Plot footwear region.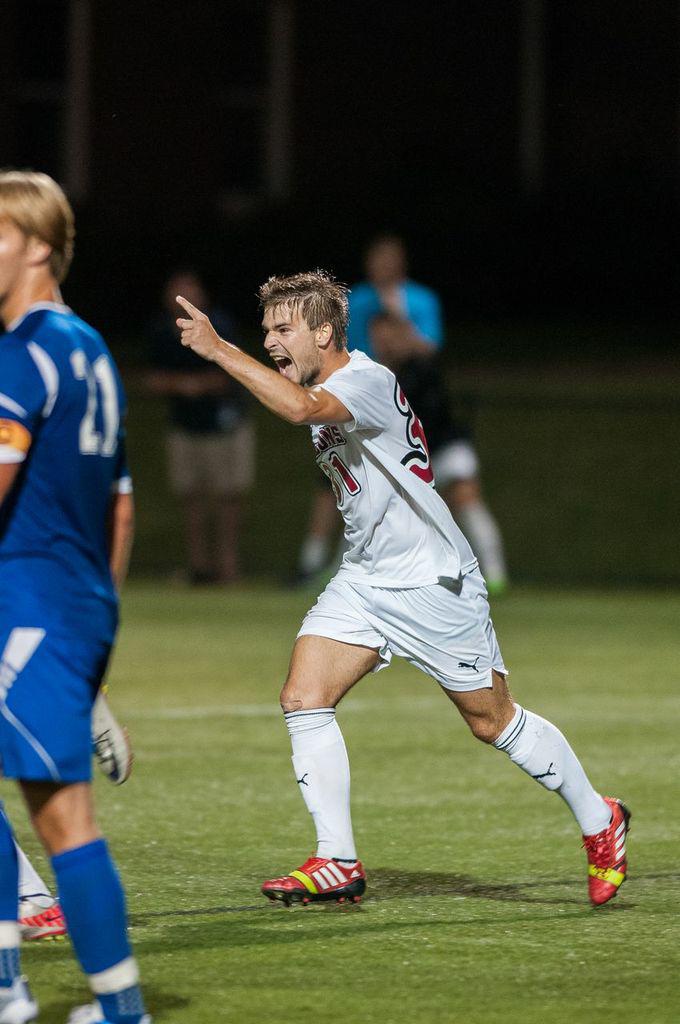
Plotted at {"left": 1, "top": 878, "right": 64, "bottom": 935}.
